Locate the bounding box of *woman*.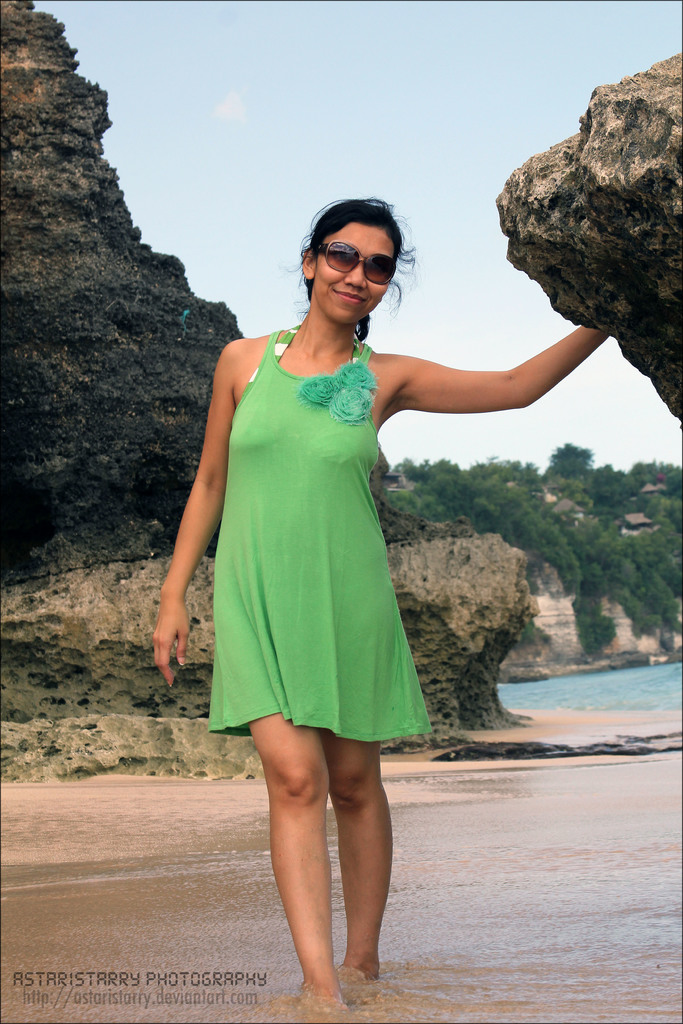
Bounding box: {"x1": 165, "y1": 198, "x2": 553, "y2": 849}.
